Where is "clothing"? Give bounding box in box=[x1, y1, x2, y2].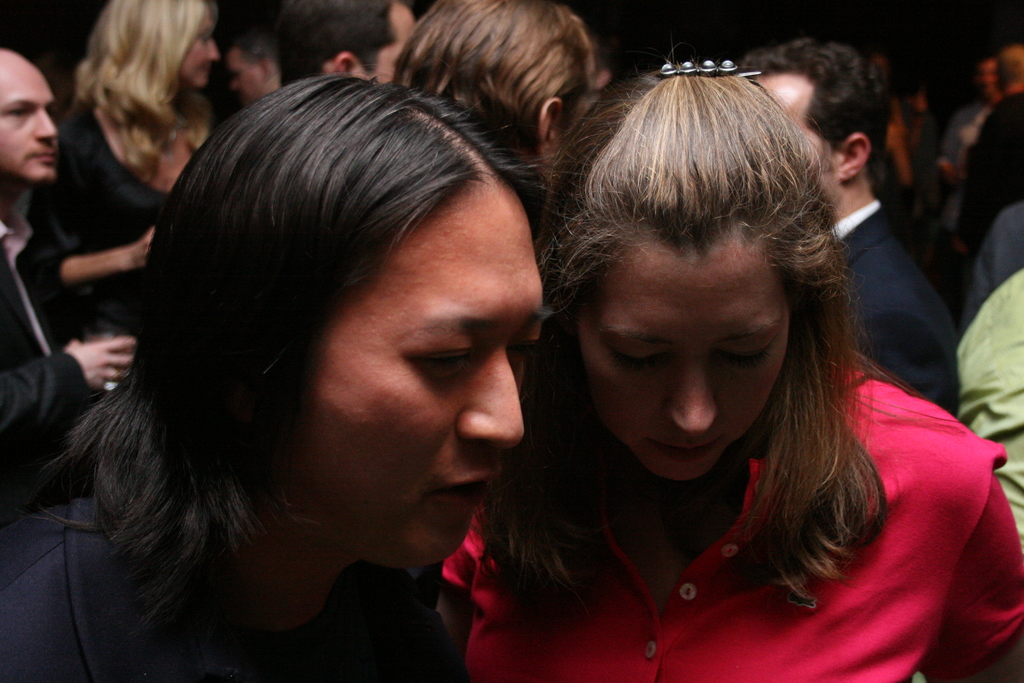
box=[820, 202, 964, 418].
